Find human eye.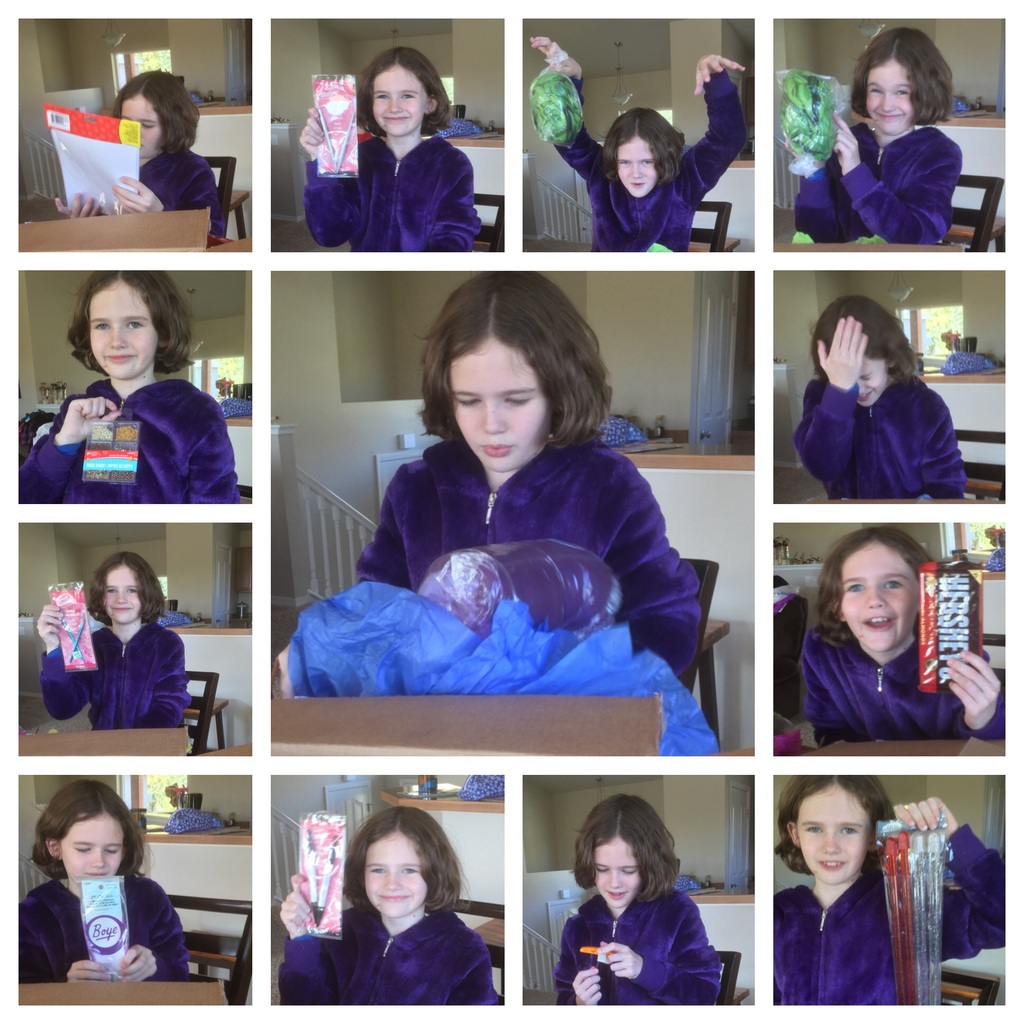
box=[125, 587, 135, 594].
